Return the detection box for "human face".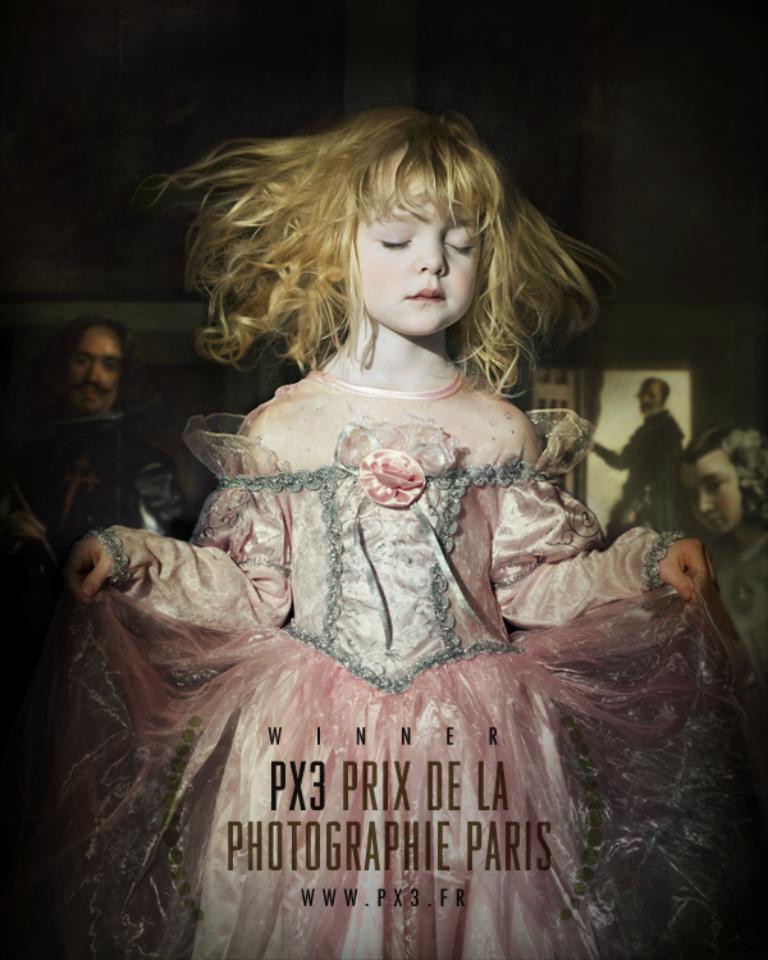
73,325,116,407.
